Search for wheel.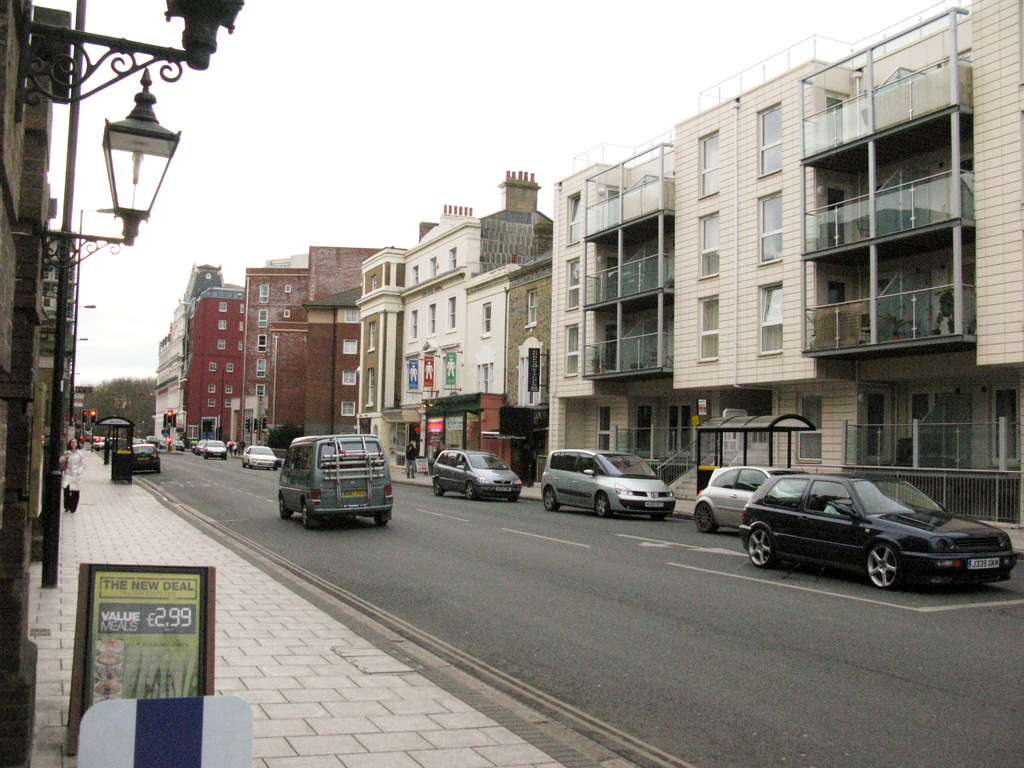
Found at <bbox>508, 495, 516, 501</bbox>.
